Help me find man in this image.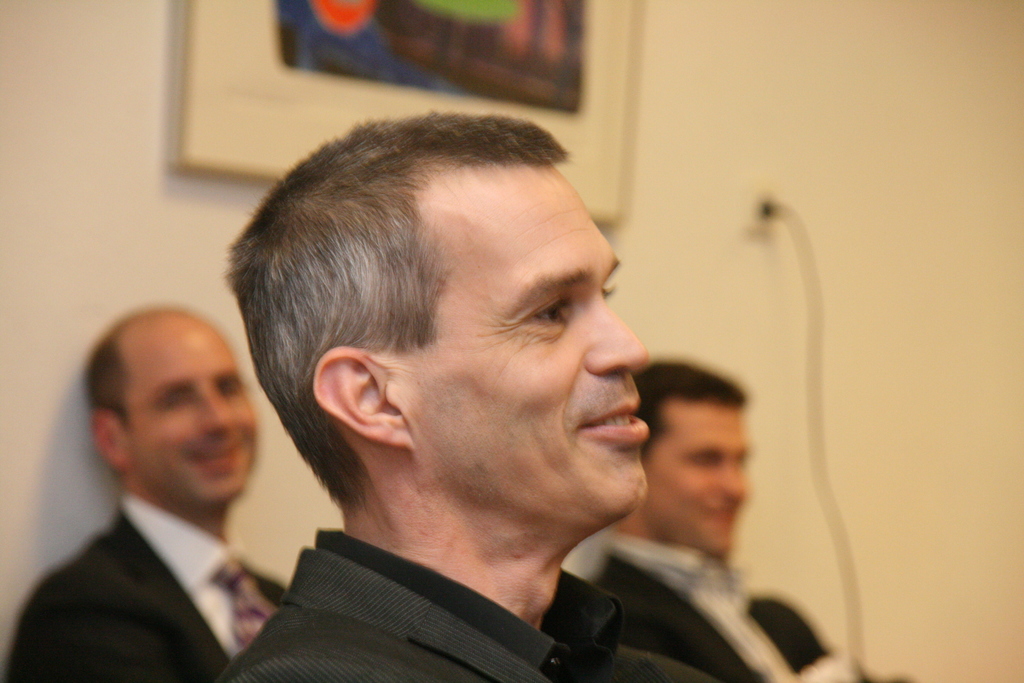
Found it: bbox=(595, 336, 852, 682).
